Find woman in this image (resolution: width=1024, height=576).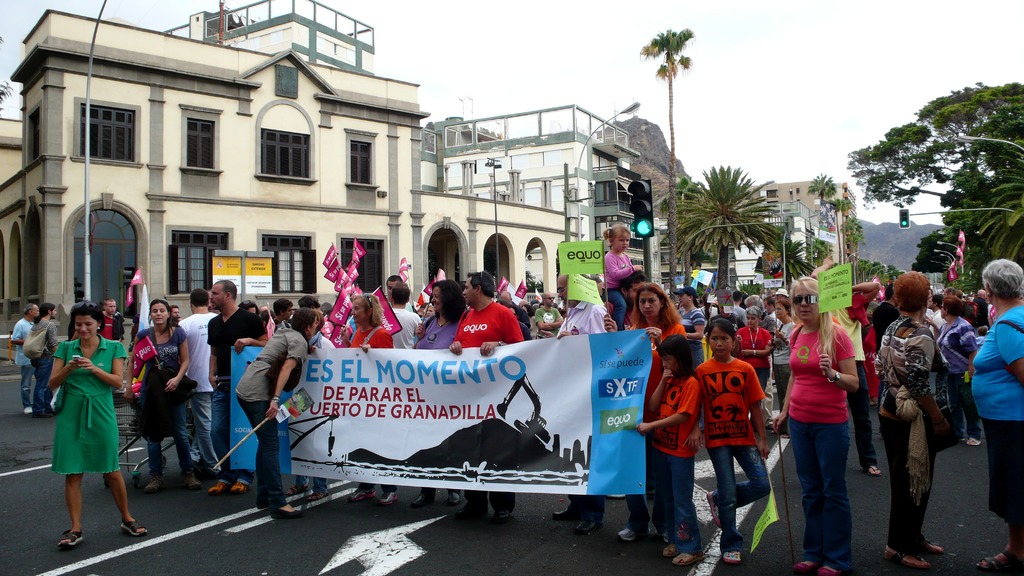
[x1=349, y1=295, x2=399, y2=504].
